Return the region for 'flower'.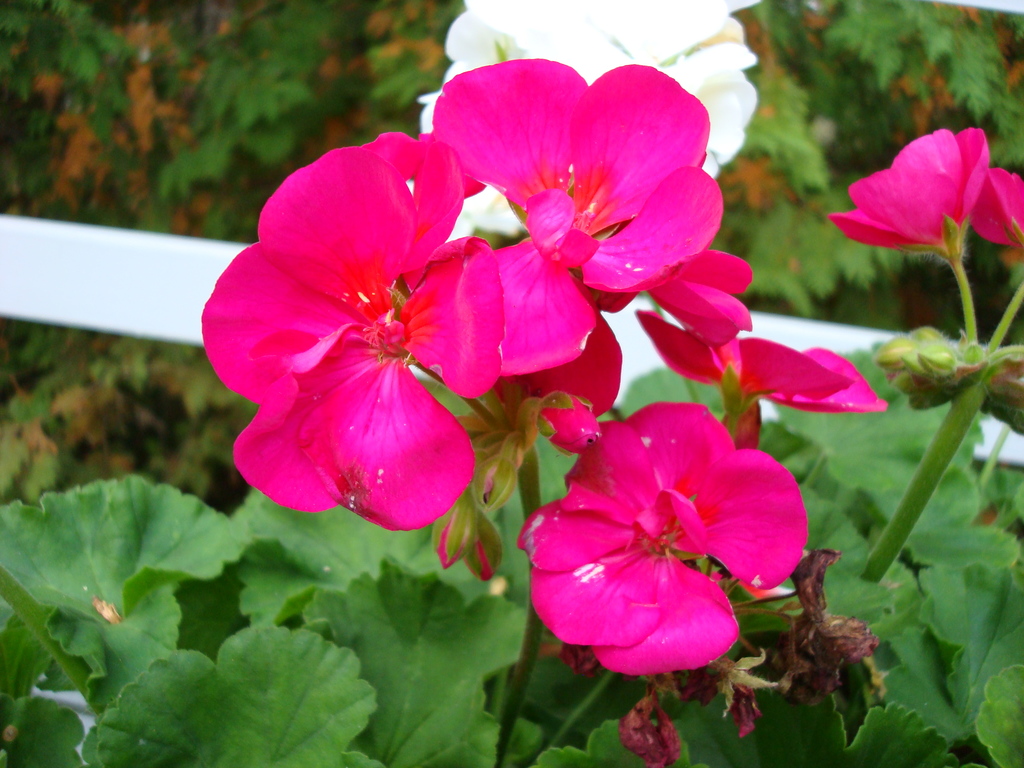
BBox(968, 163, 1023, 253).
